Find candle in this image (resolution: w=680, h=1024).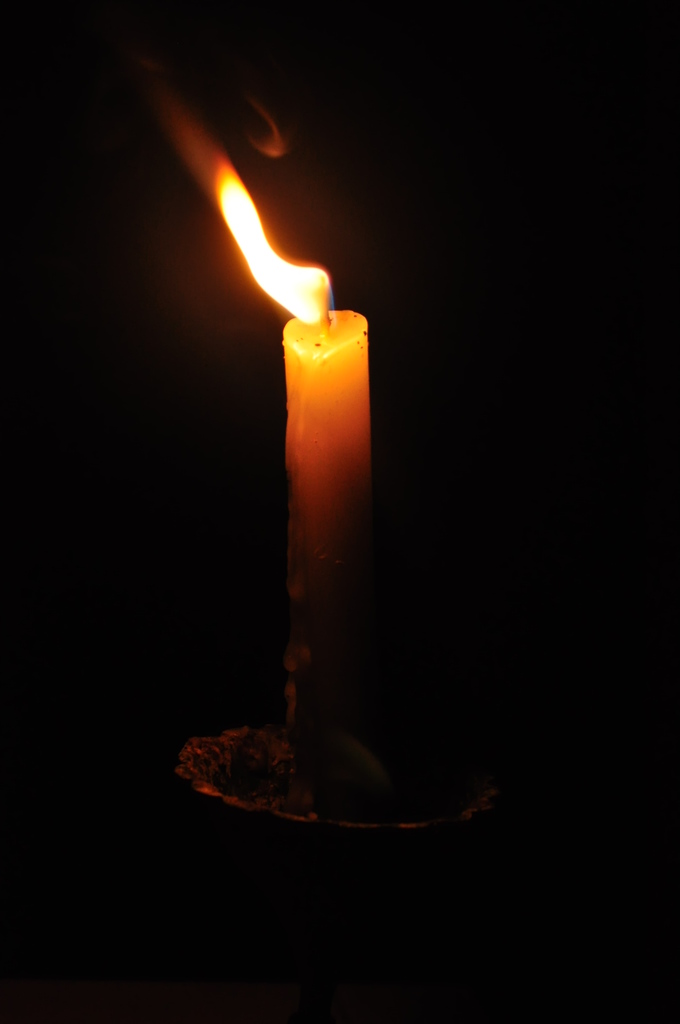
(158,101,368,729).
